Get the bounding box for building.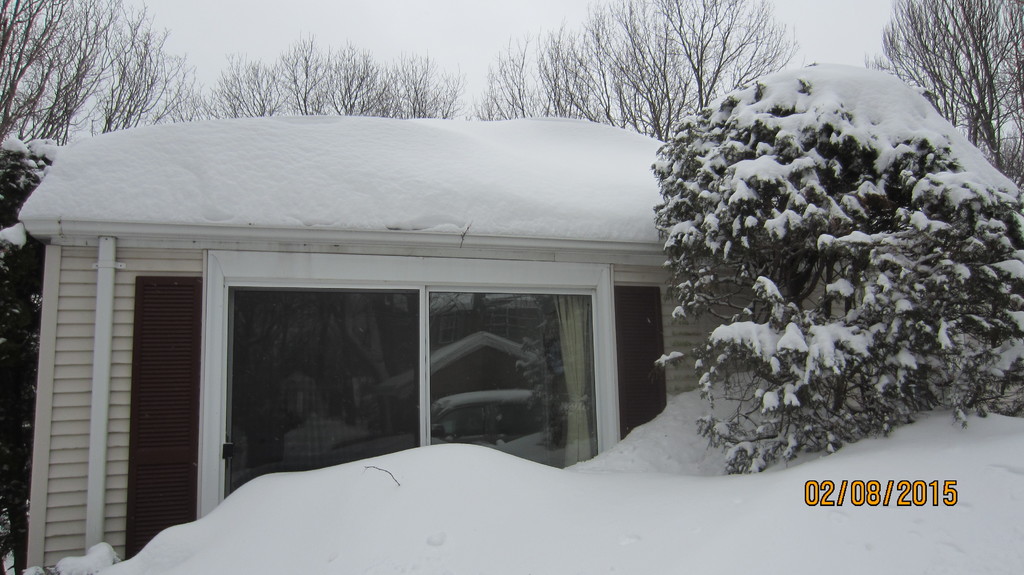
18,116,704,569.
